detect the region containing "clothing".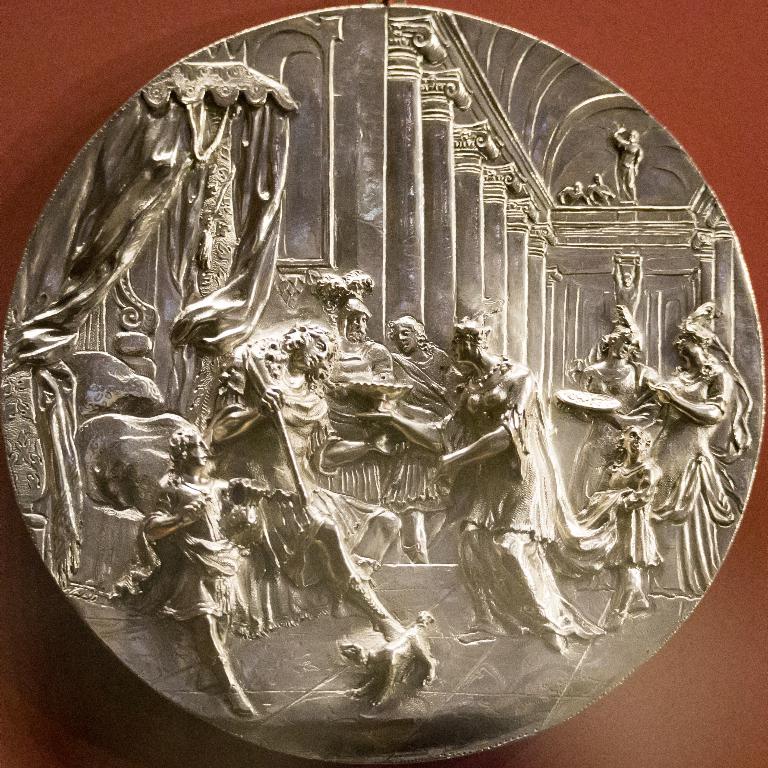
(658, 348, 749, 591).
